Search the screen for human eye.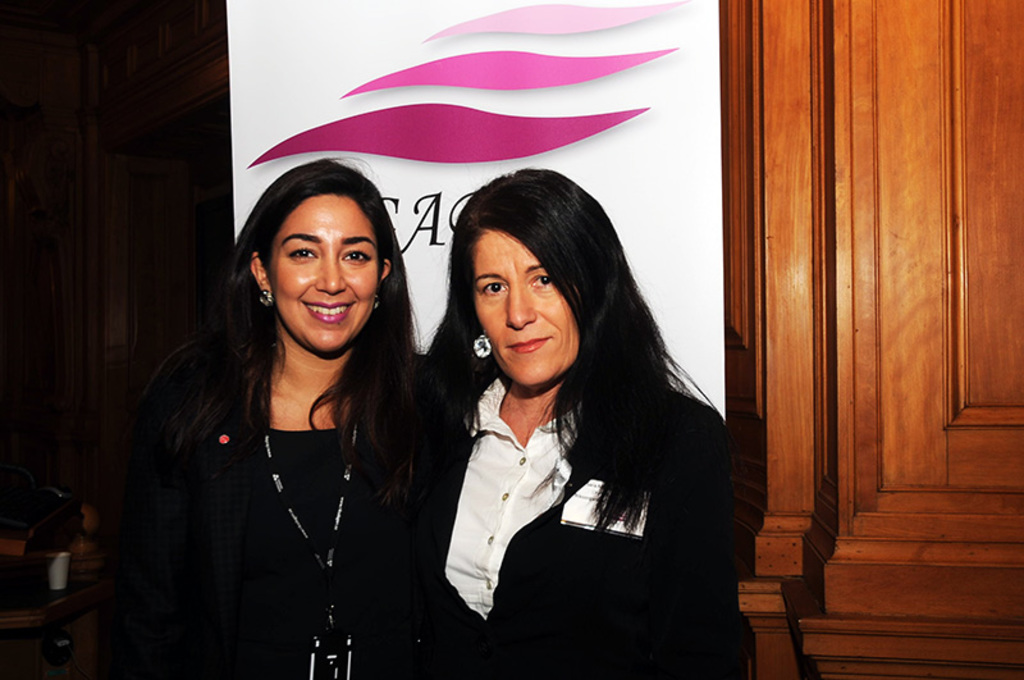
Found at 280,241,317,269.
